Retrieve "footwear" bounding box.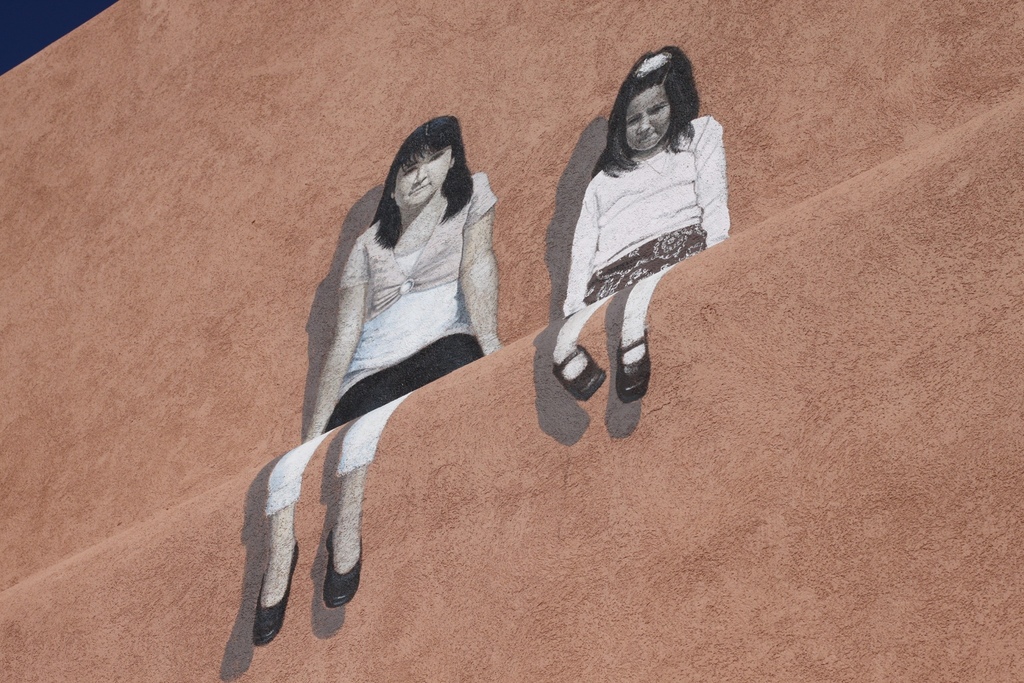
Bounding box: <box>554,345,604,397</box>.
